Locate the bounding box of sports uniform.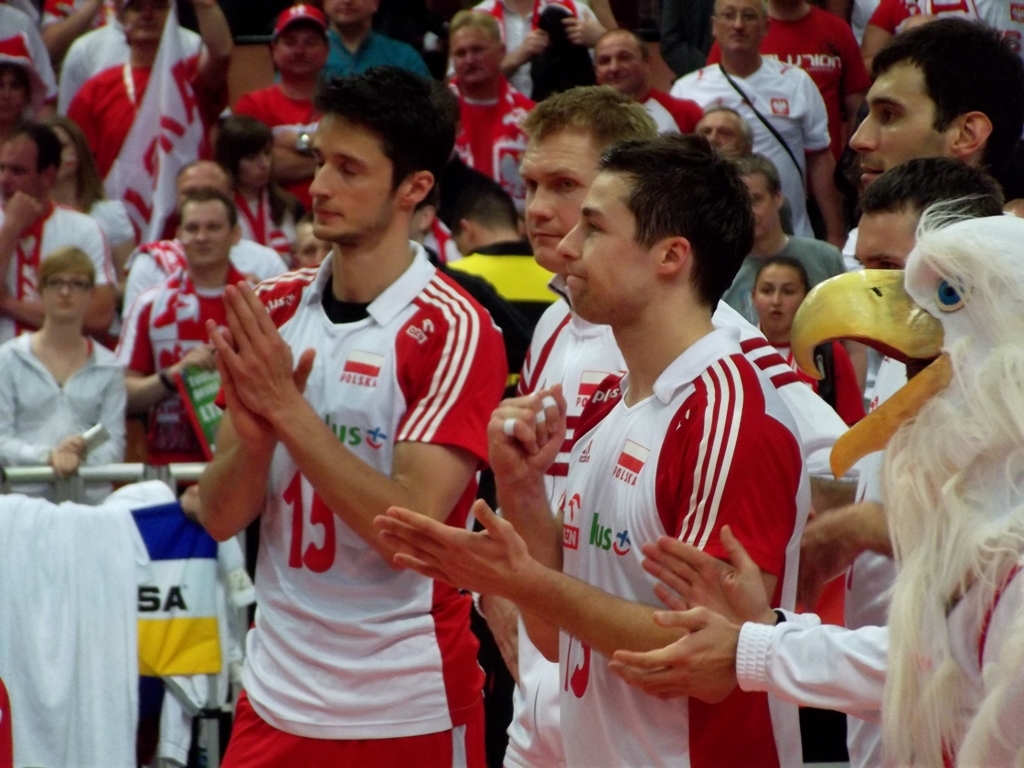
Bounding box: 497:273:860:767.
